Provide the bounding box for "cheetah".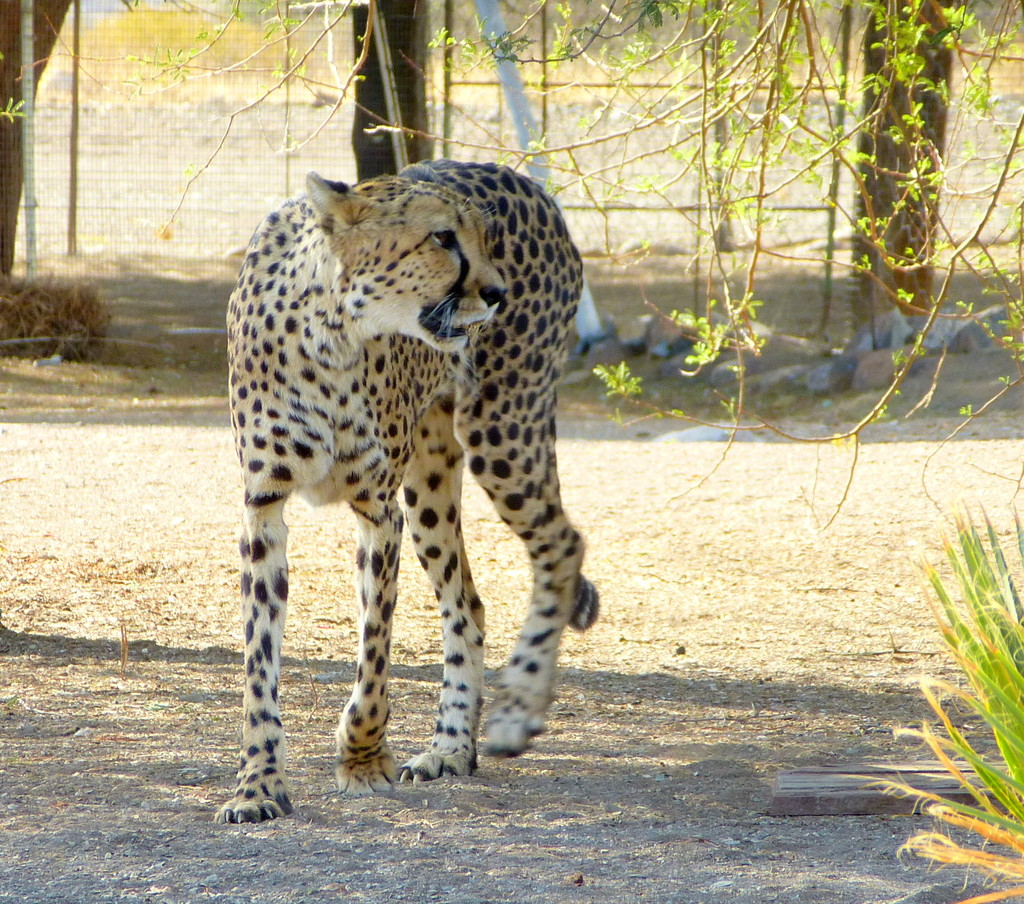
<region>215, 154, 598, 825</region>.
